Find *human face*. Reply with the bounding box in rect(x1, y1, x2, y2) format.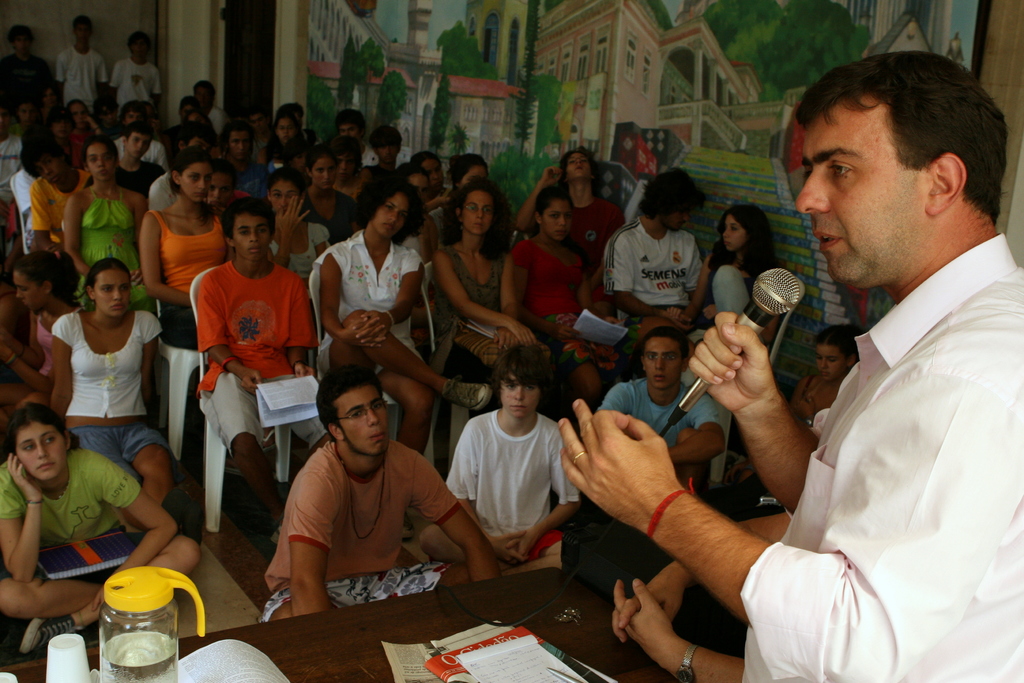
rect(76, 23, 88, 45).
